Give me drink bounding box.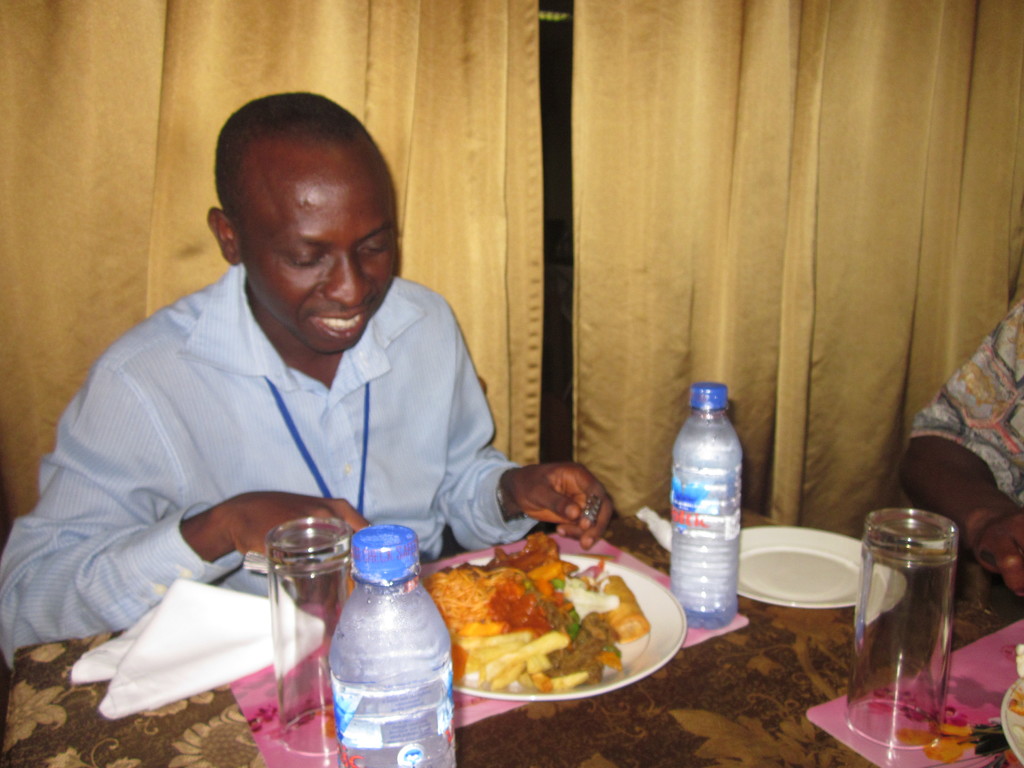
crop(676, 380, 746, 627).
